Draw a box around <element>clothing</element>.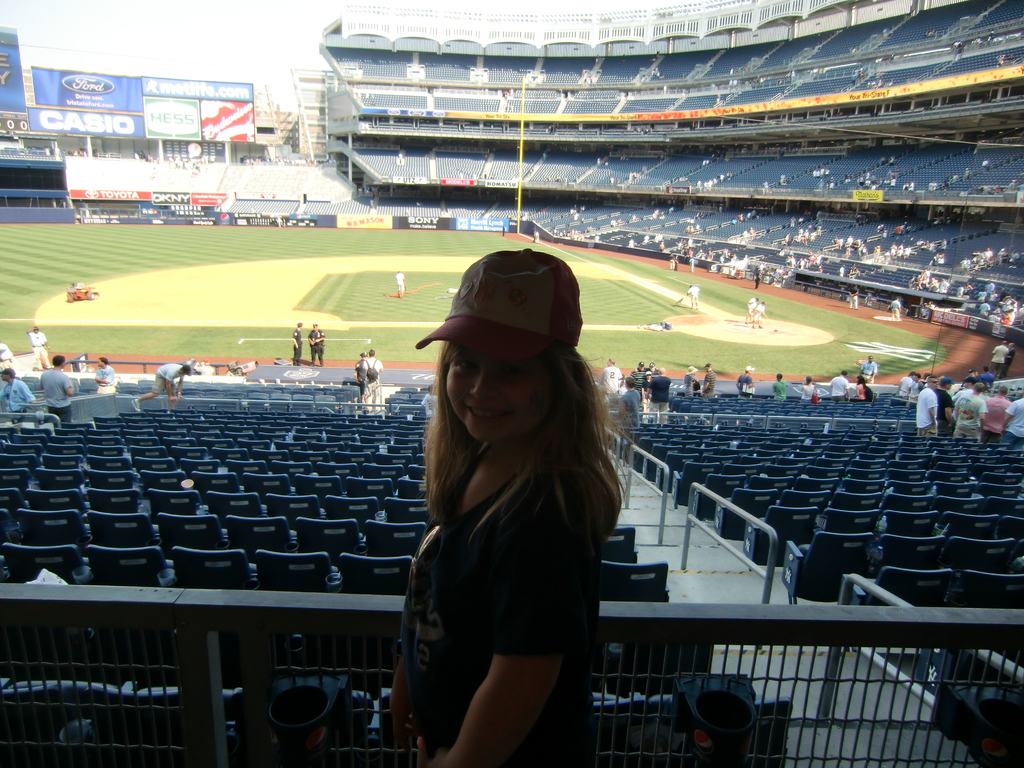
691,287,699,308.
